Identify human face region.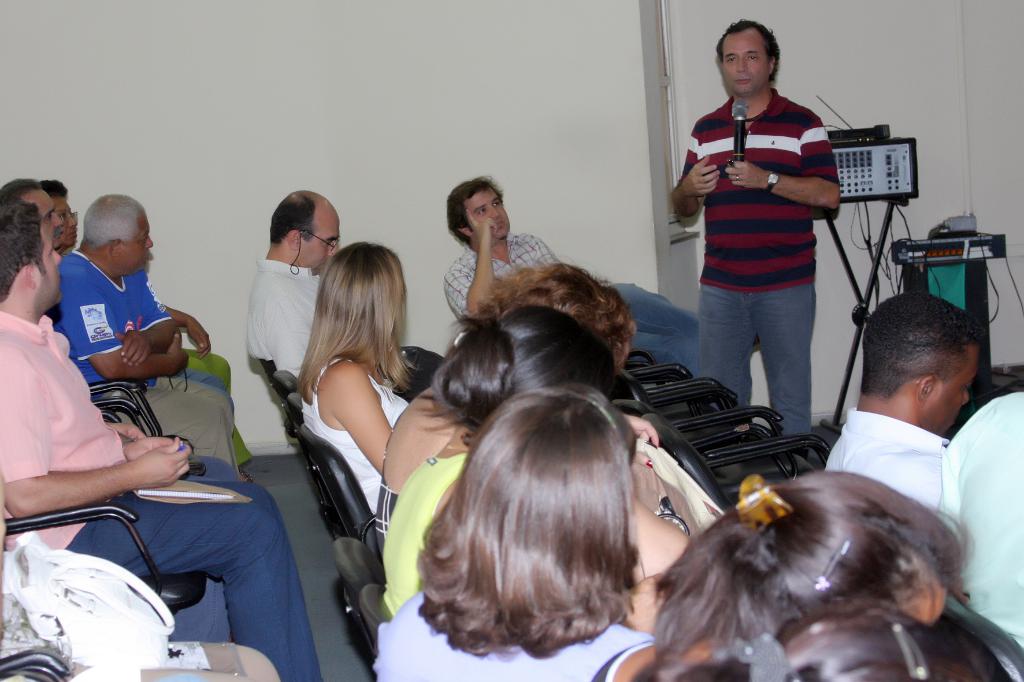
Region: <bbox>56, 194, 76, 245</bbox>.
